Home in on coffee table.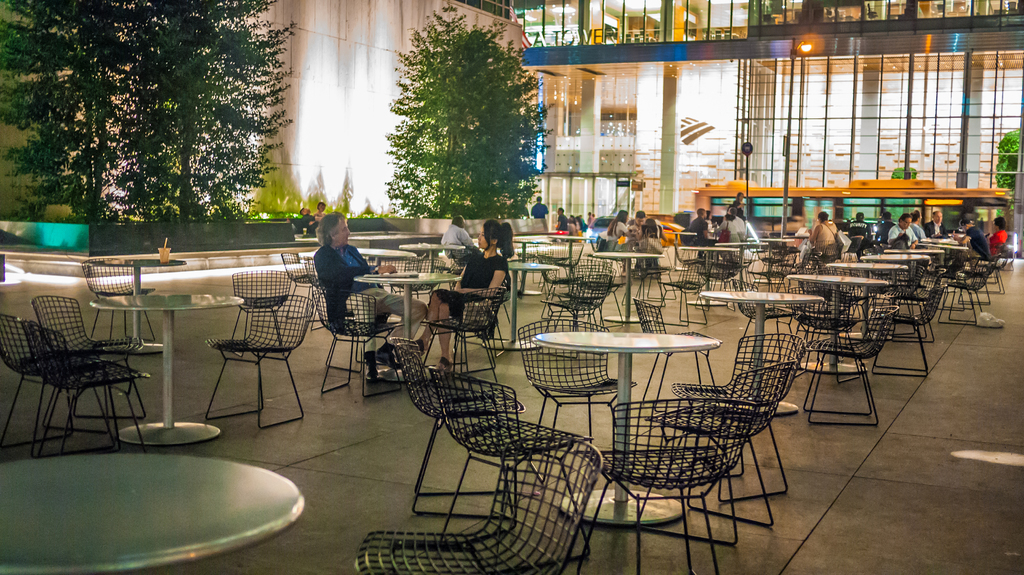
Homed in at [828,260,906,354].
